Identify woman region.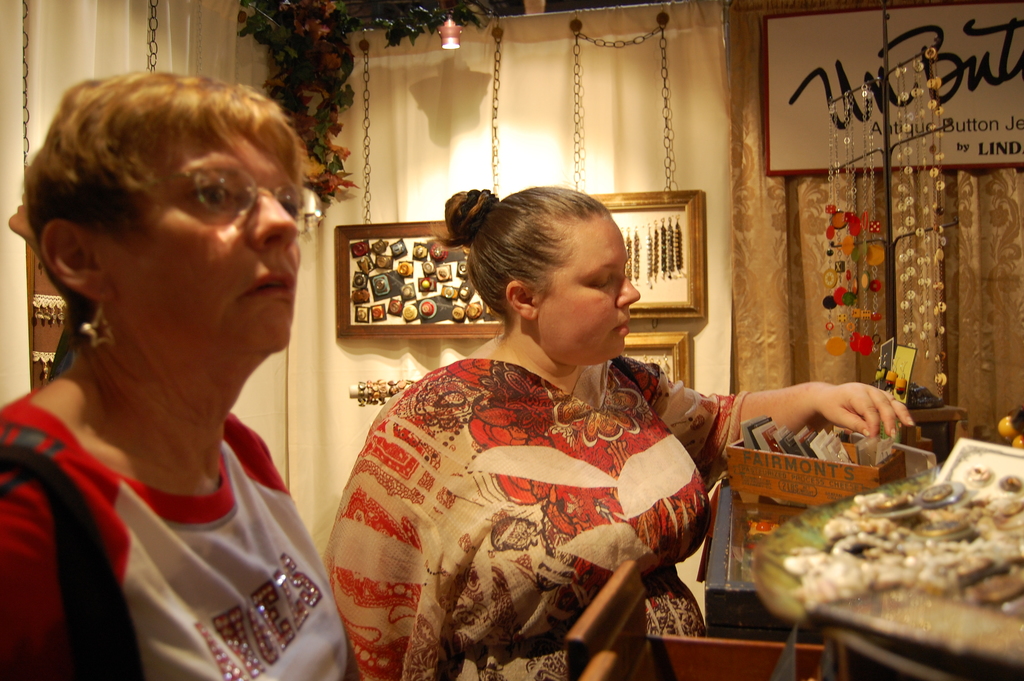
Region: box(318, 179, 920, 677).
